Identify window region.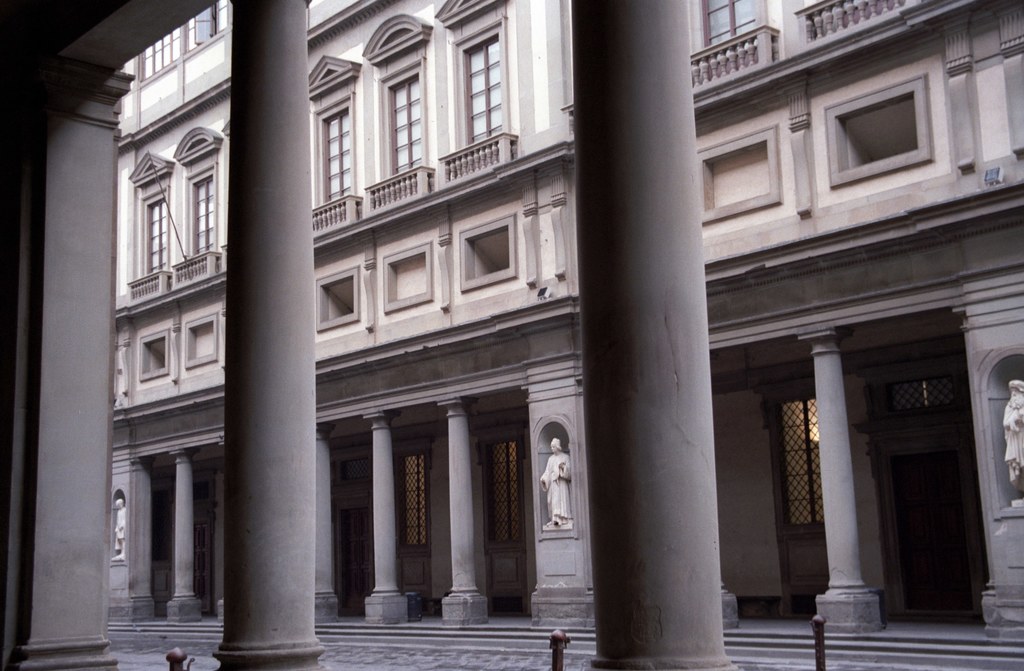
Region: [143, 328, 165, 382].
